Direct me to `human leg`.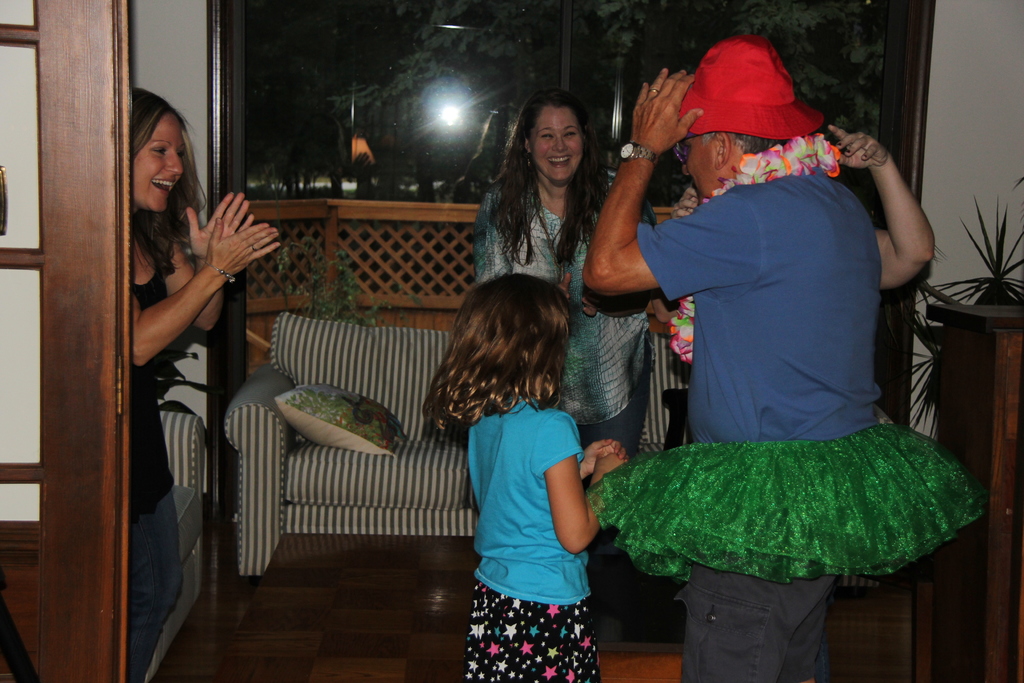
Direction: detection(125, 436, 187, 676).
